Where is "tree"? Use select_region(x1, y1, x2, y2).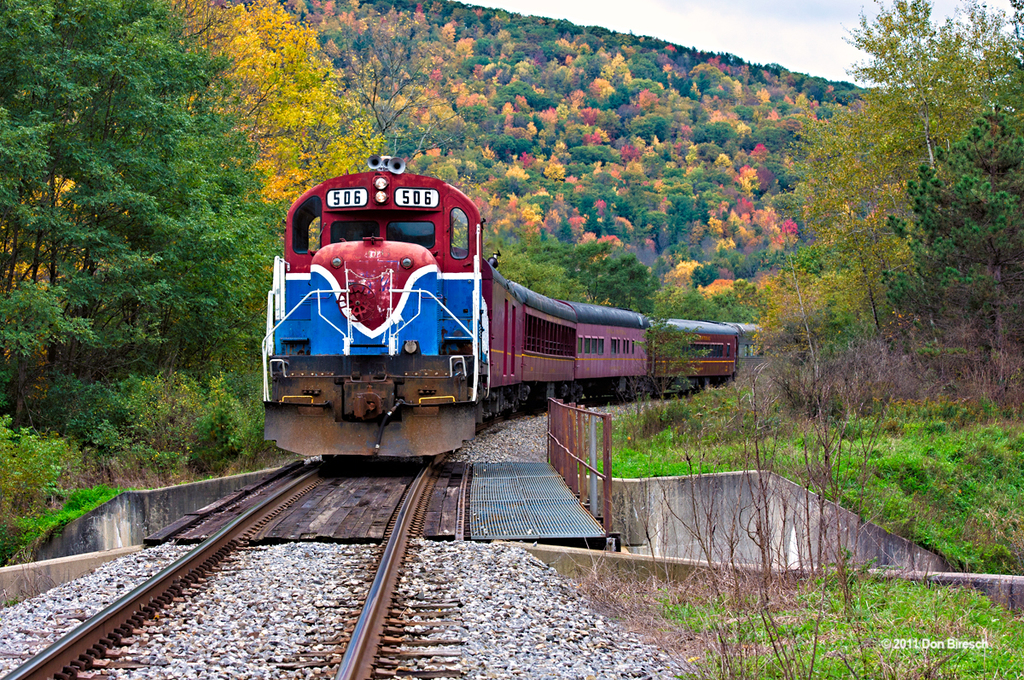
select_region(0, 0, 253, 379).
